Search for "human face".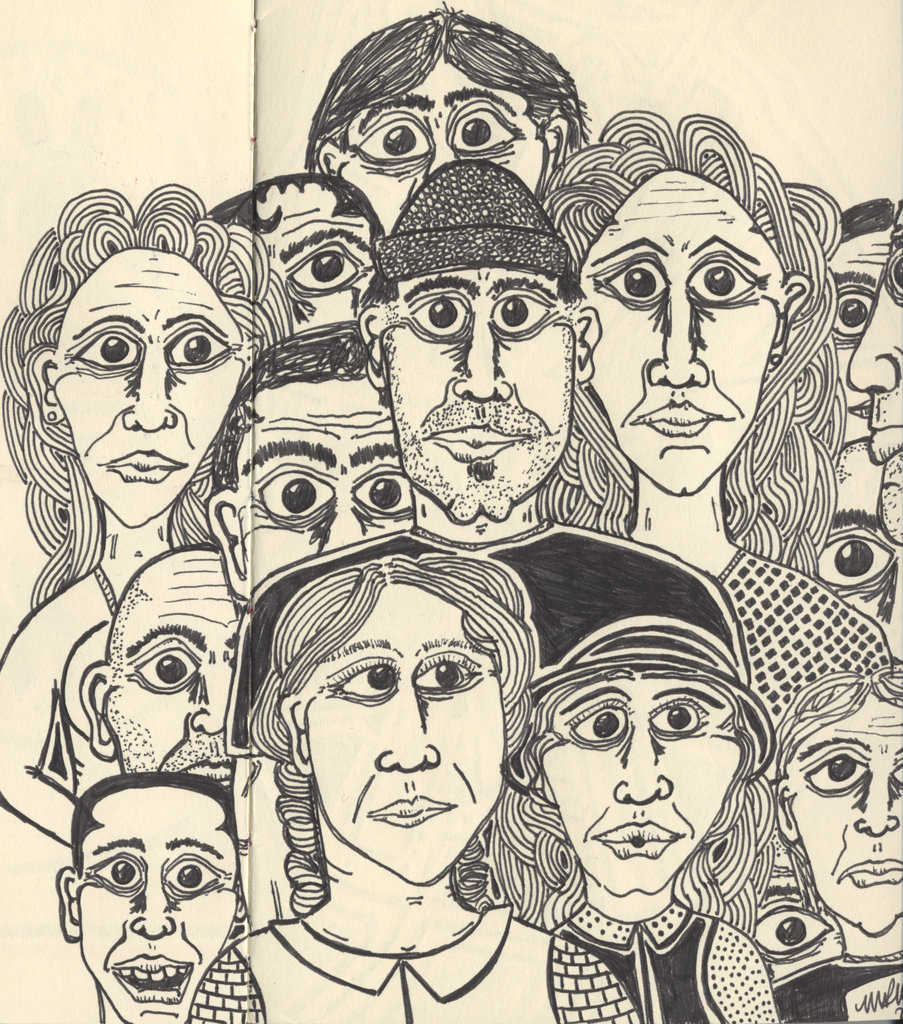
Found at {"x1": 796, "y1": 703, "x2": 901, "y2": 932}.
